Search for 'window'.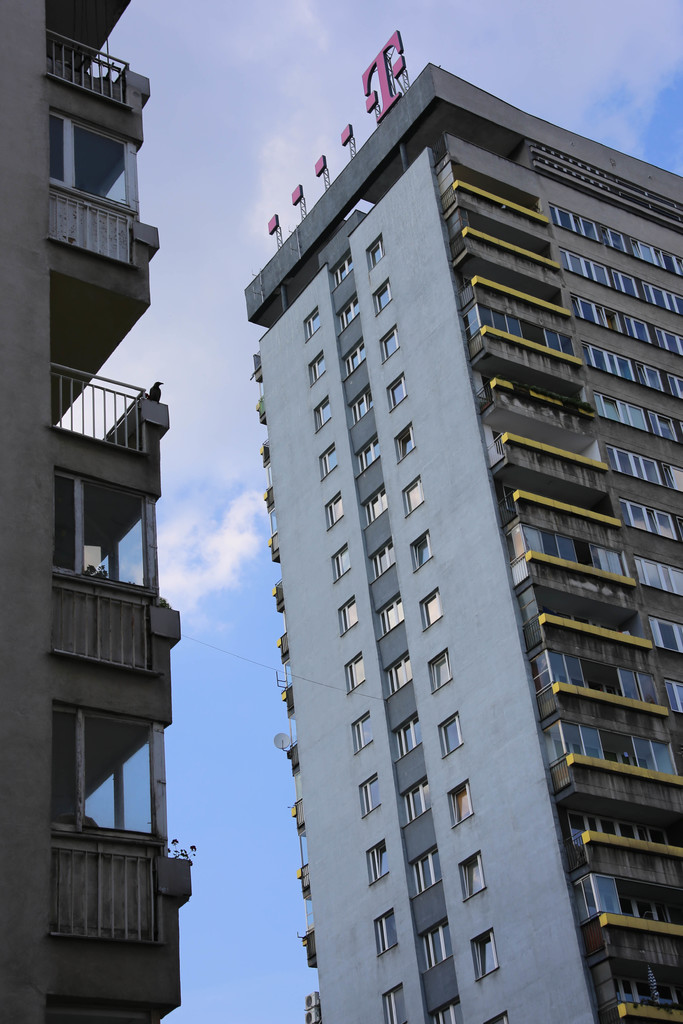
Found at [428,651,449,691].
